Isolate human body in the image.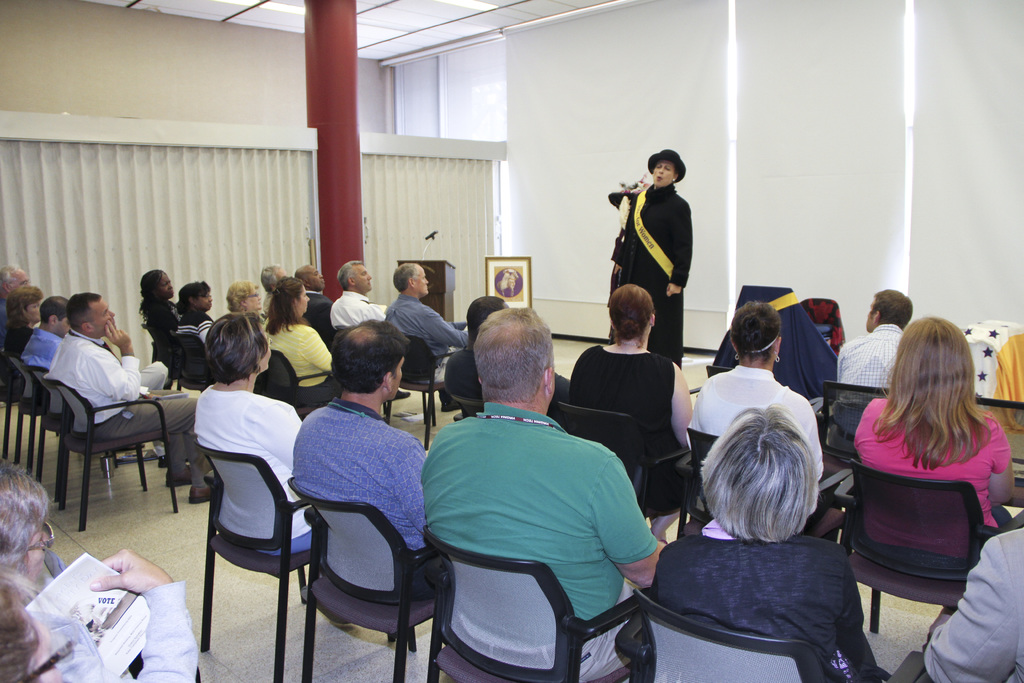
Isolated region: (687, 363, 828, 496).
